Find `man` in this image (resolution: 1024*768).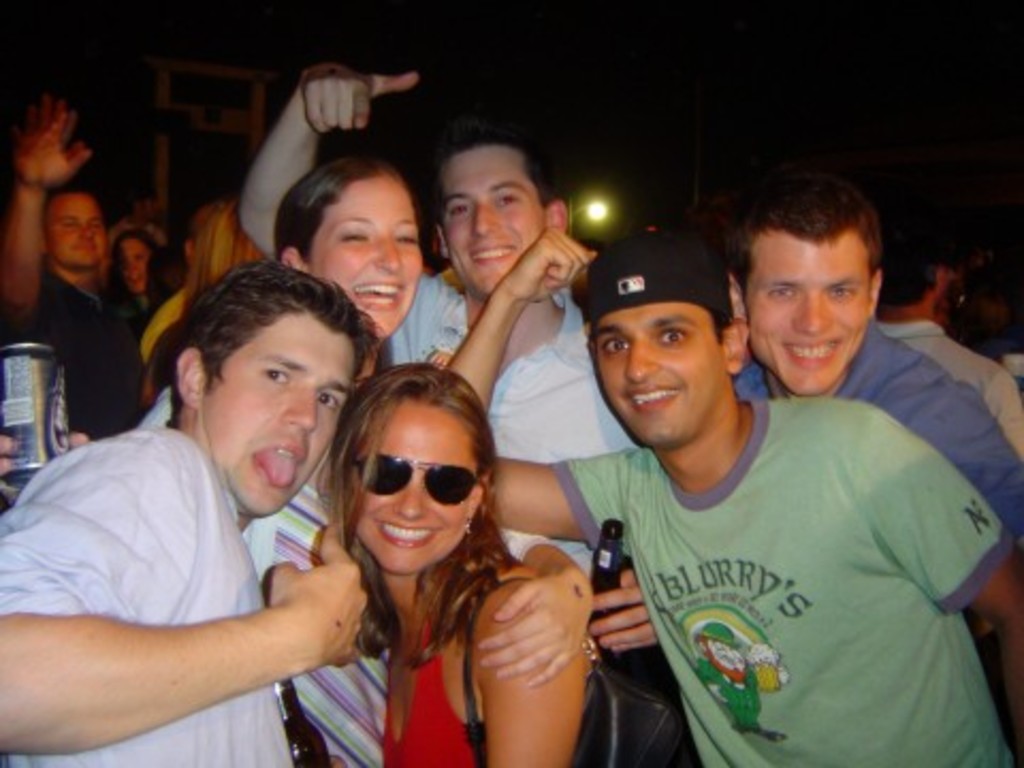
[2, 100, 181, 427].
